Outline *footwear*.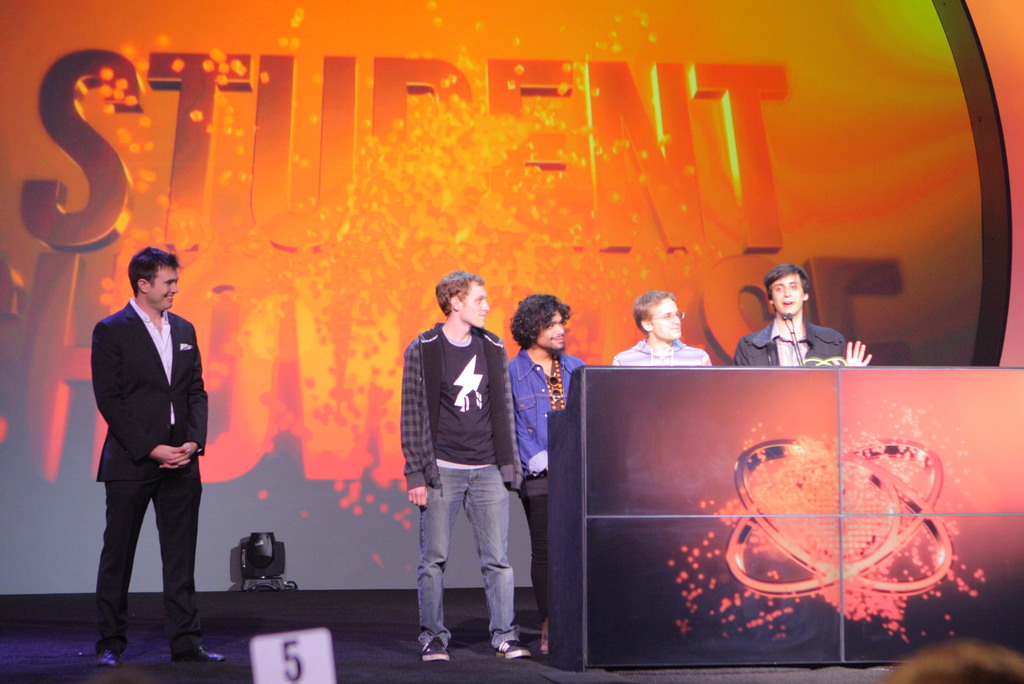
Outline: locate(496, 636, 536, 657).
